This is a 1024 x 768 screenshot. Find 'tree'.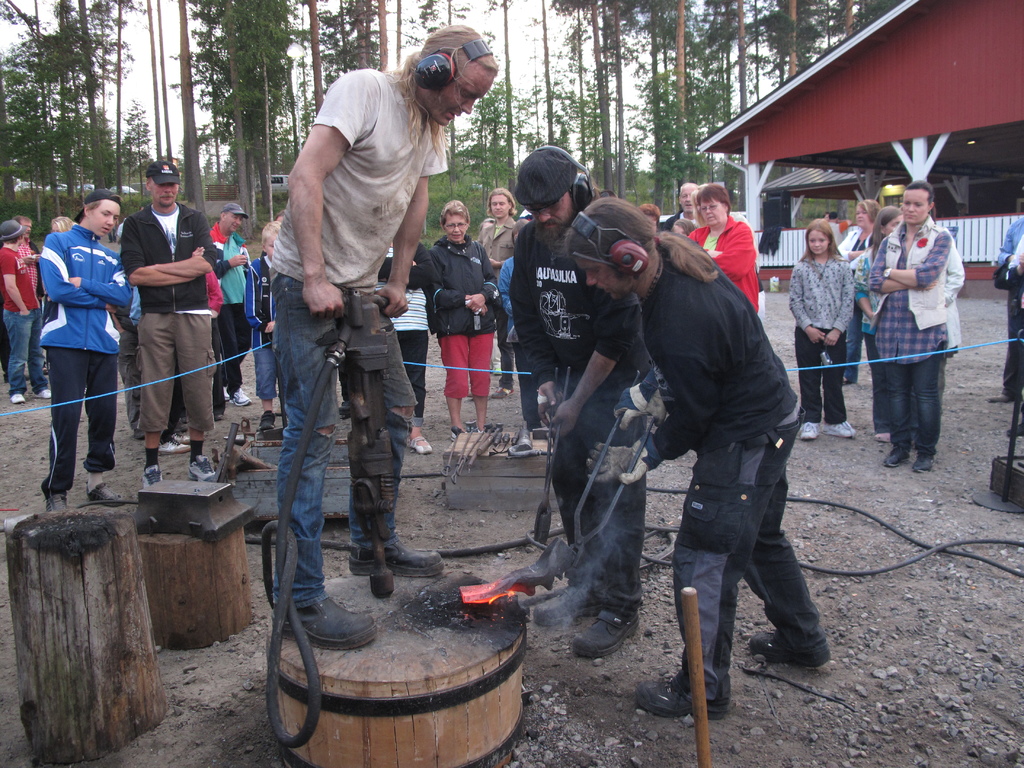
Bounding box: pyautogui.locateOnScreen(460, 0, 526, 198).
